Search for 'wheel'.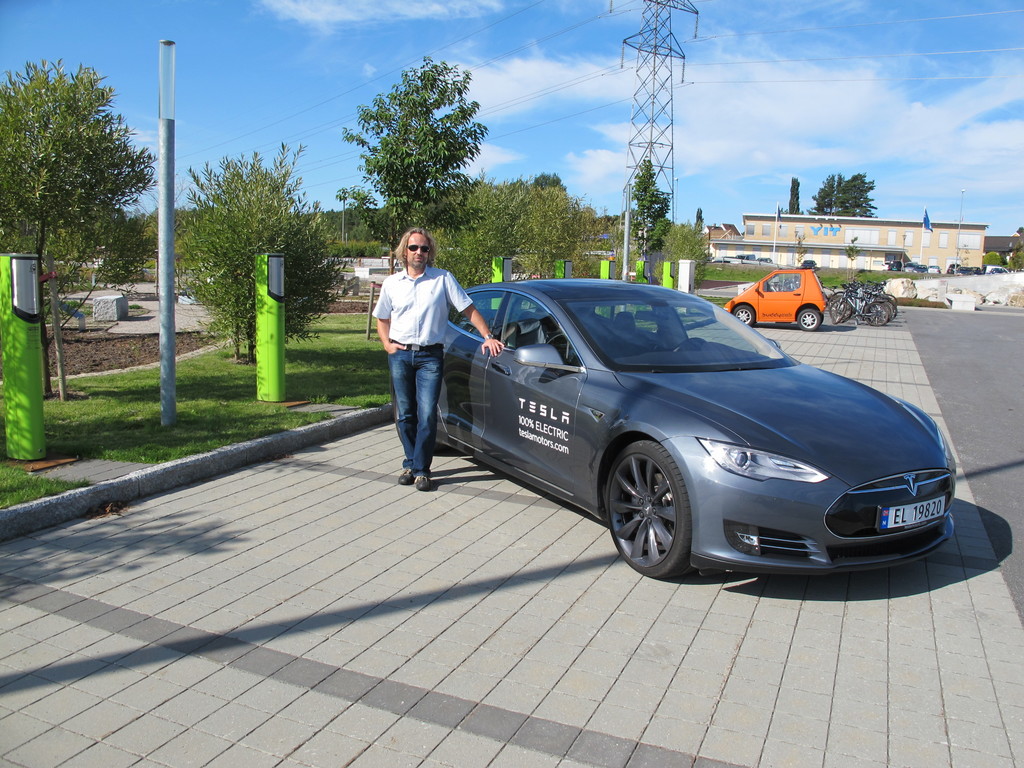
Found at 734, 304, 756, 325.
